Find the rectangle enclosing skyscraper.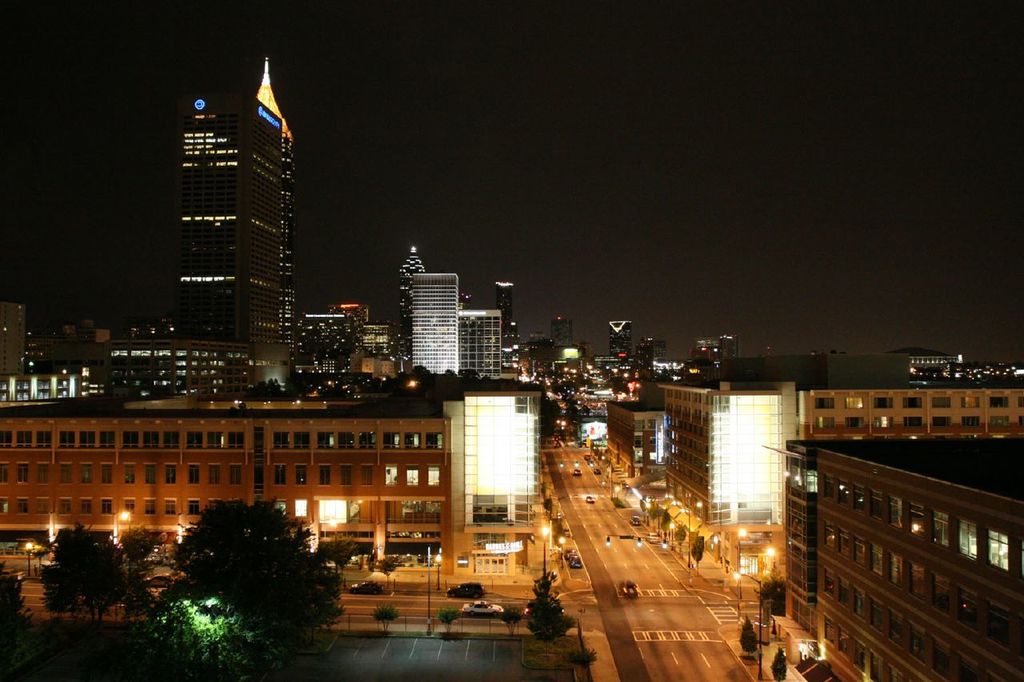
crop(149, 60, 307, 382).
